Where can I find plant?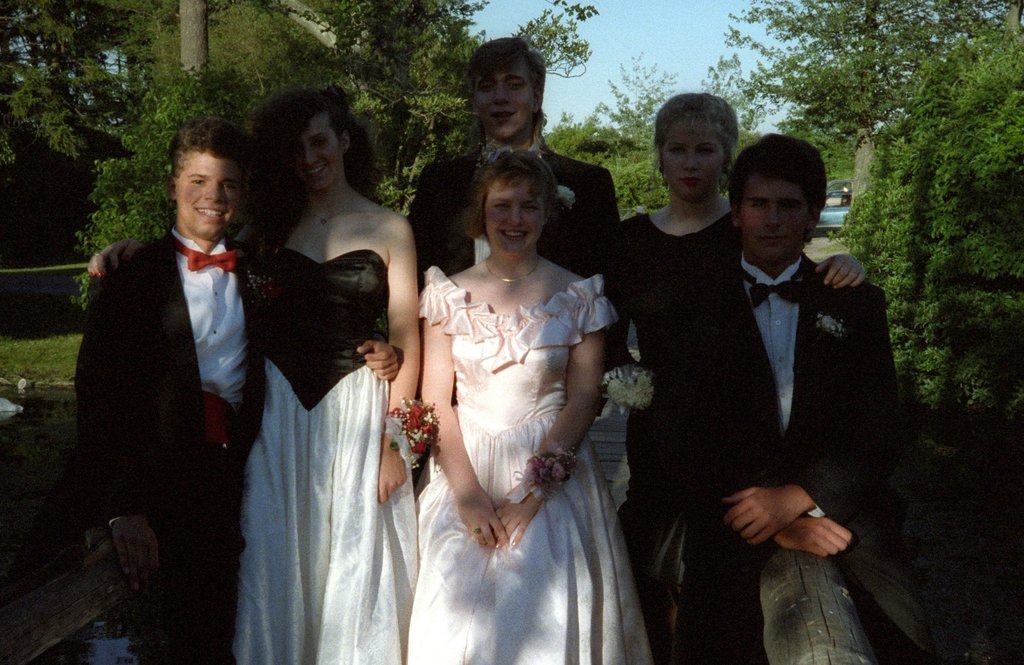
You can find it at [left=5, top=232, right=127, bottom=584].
